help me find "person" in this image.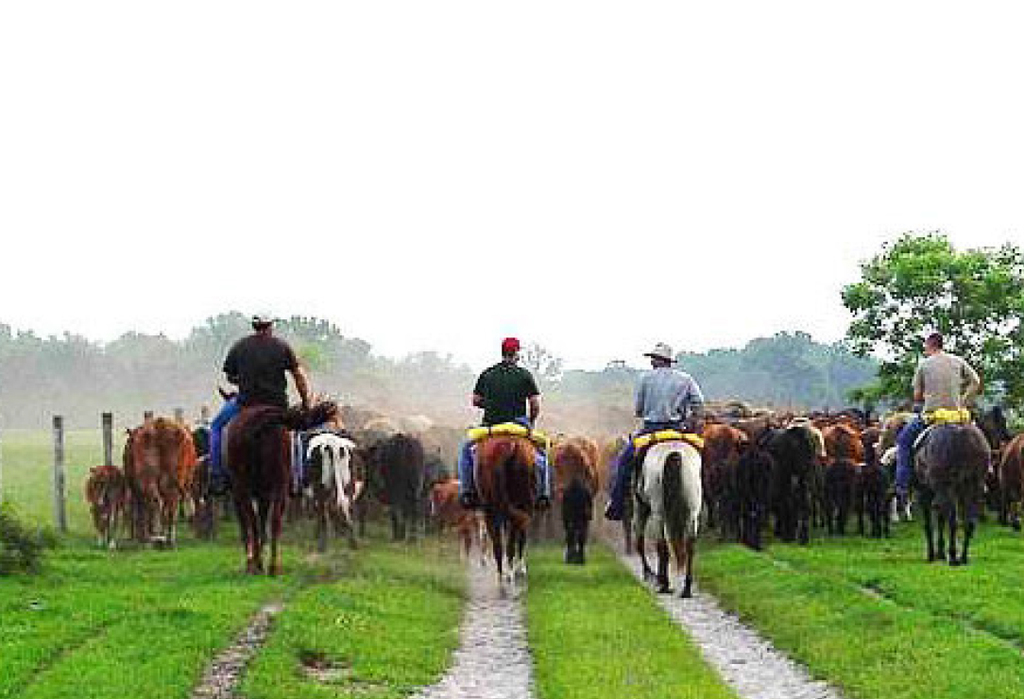
Found it: left=206, top=310, right=315, bottom=497.
